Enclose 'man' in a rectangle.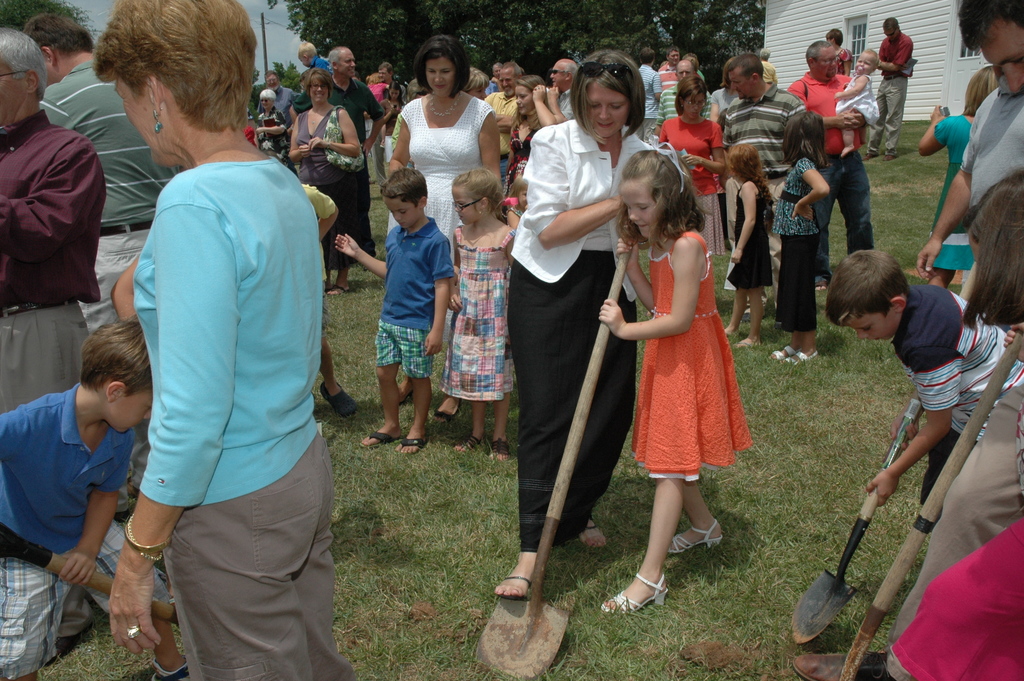
crop(824, 26, 851, 75).
